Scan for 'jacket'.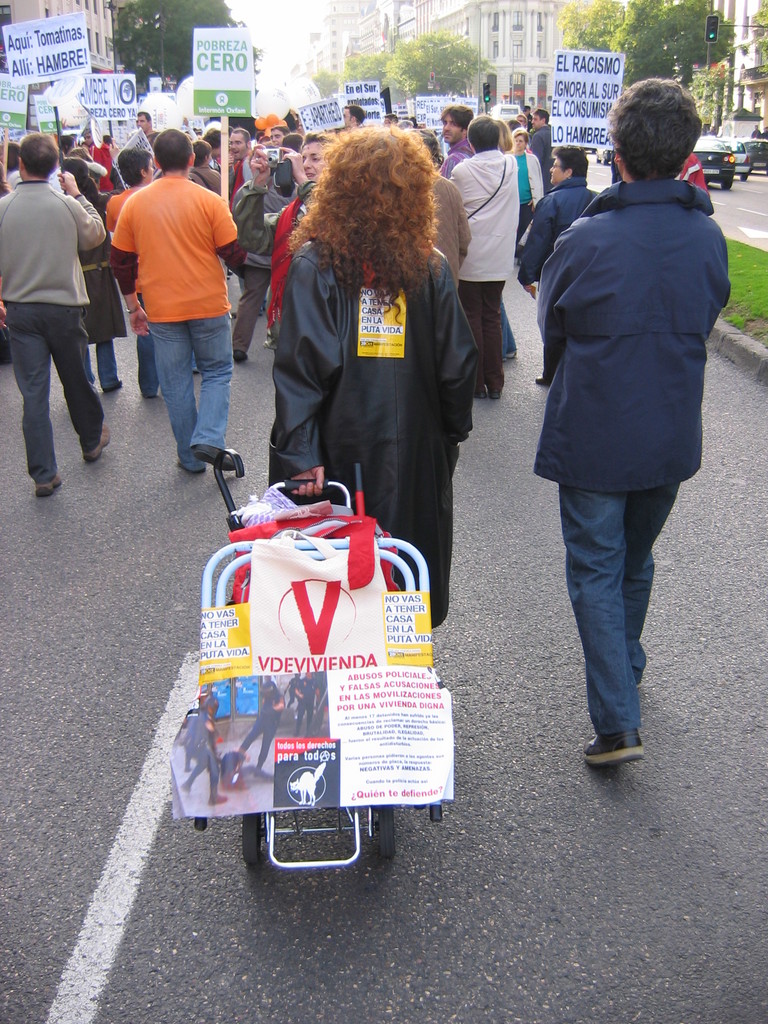
Scan result: bbox=[529, 102, 734, 490].
